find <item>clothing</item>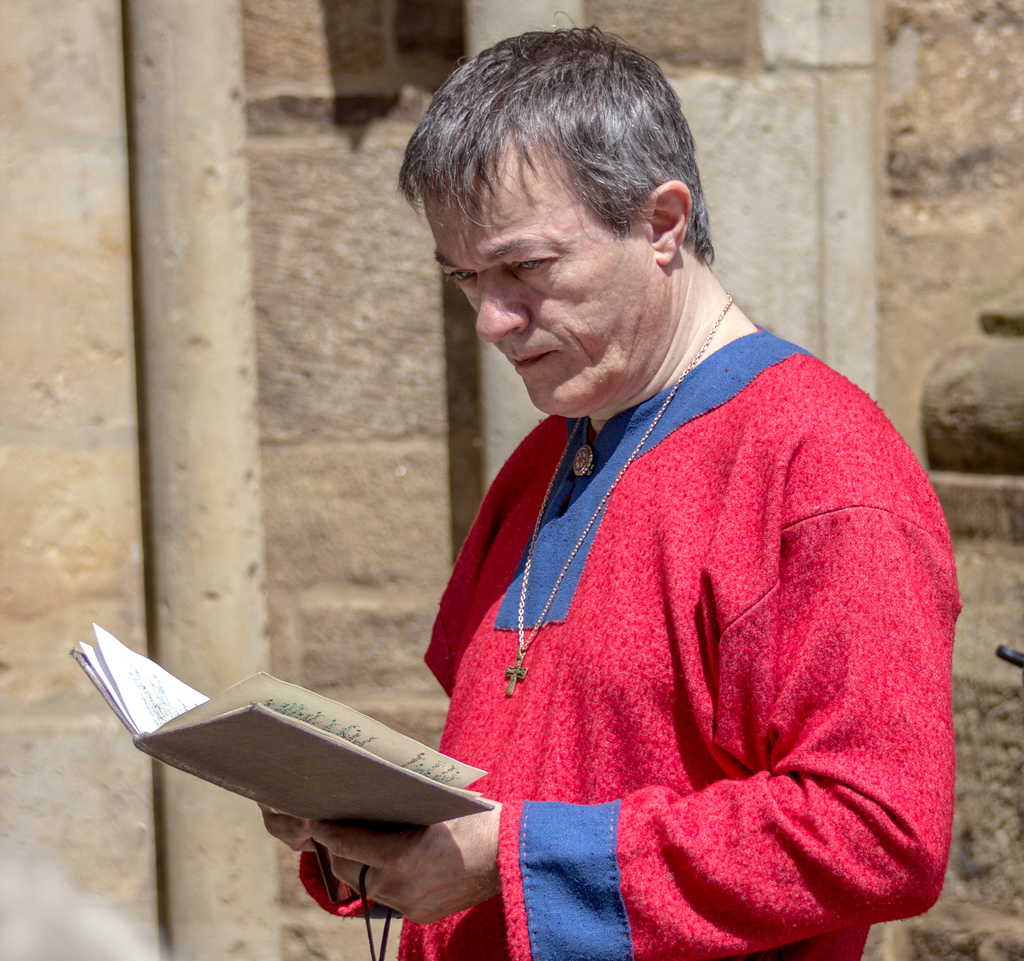
<bbox>407, 283, 957, 938</bbox>
